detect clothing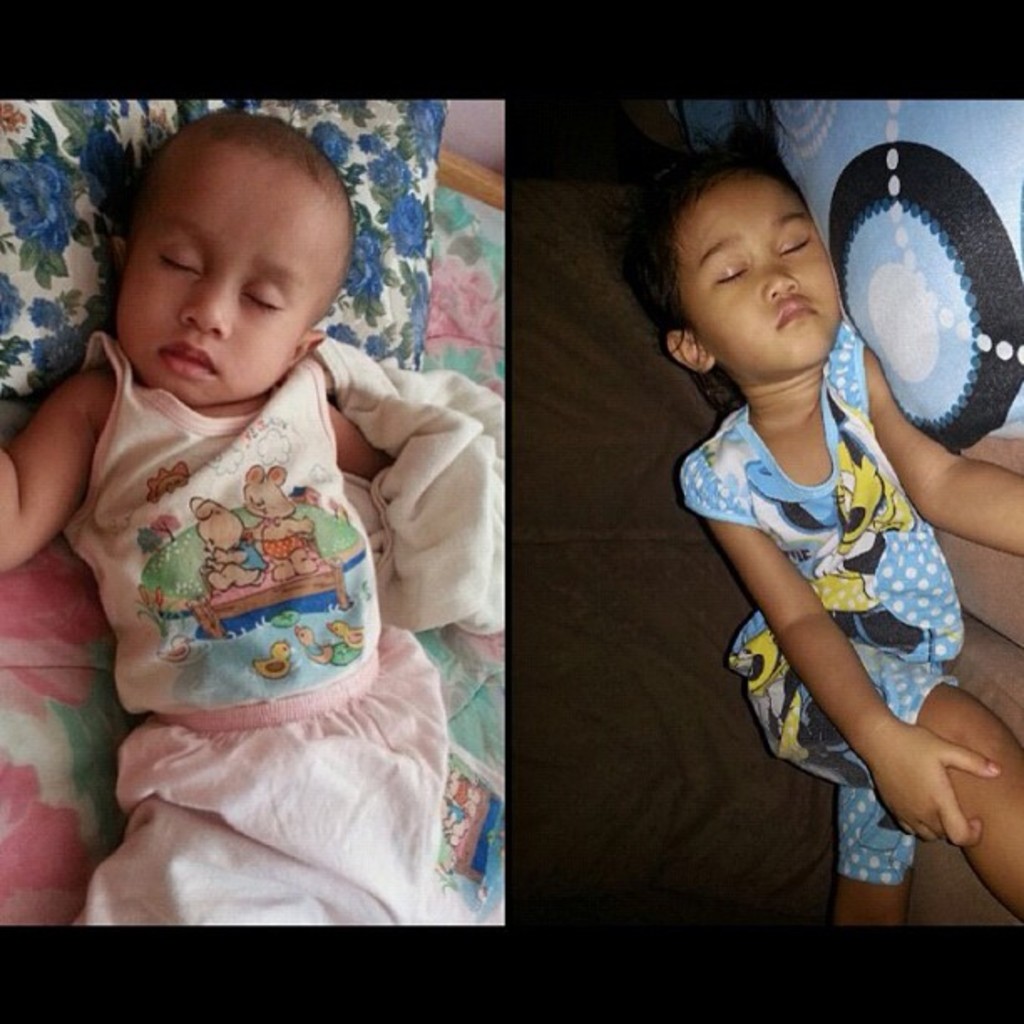
<bbox>668, 330, 979, 890</bbox>
